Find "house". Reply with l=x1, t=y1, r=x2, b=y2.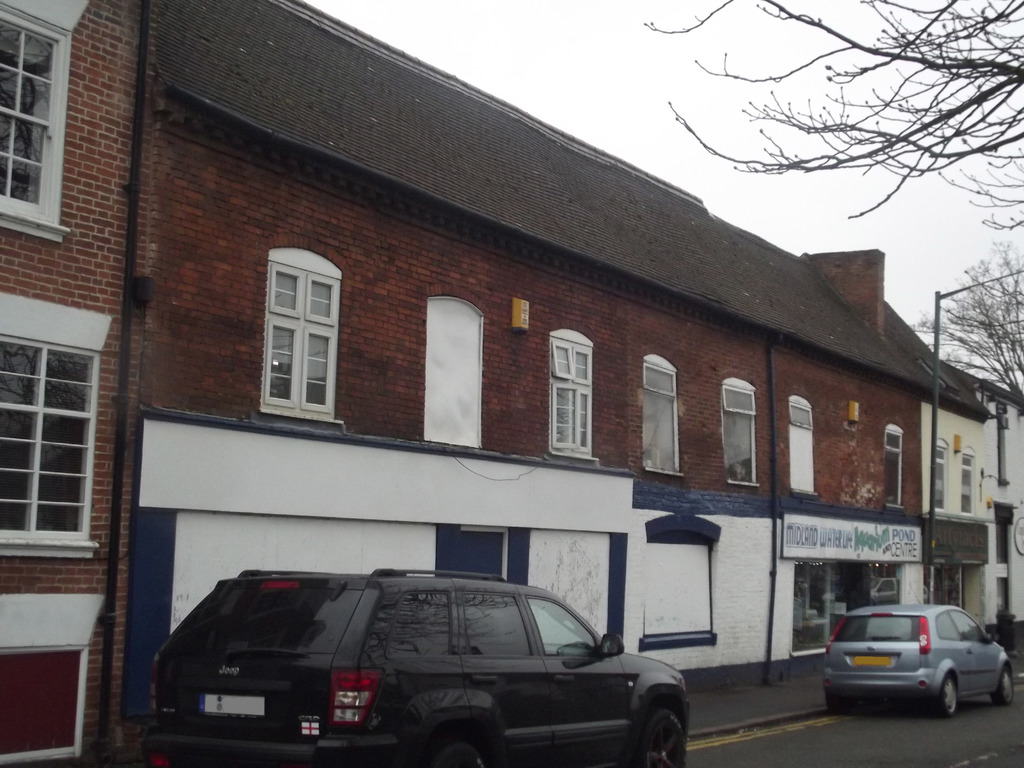
l=938, t=358, r=1023, b=675.
